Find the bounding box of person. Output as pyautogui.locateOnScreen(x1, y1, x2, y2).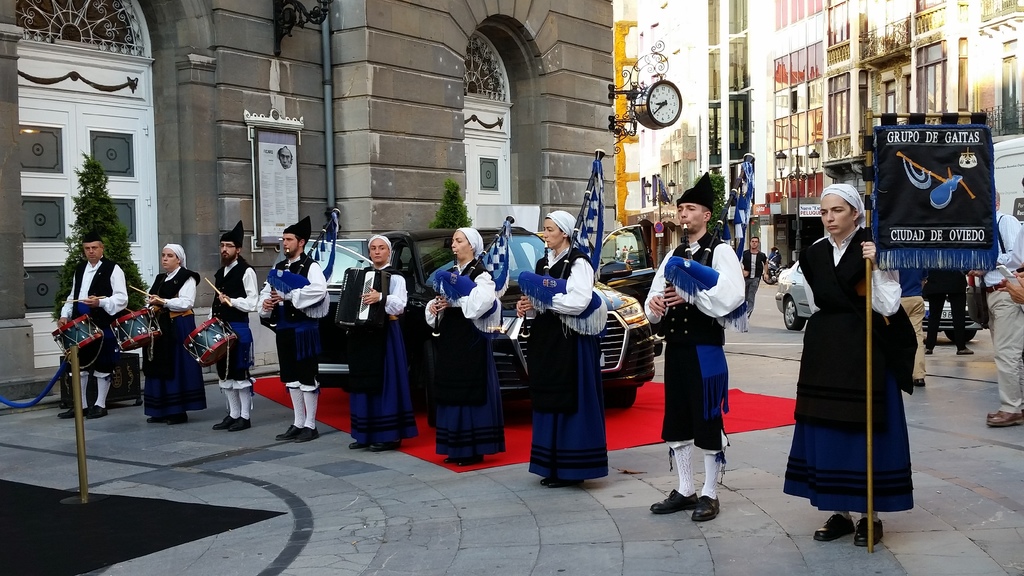
pyautogui.locateOnScreen(787, 183, 911, 553).
